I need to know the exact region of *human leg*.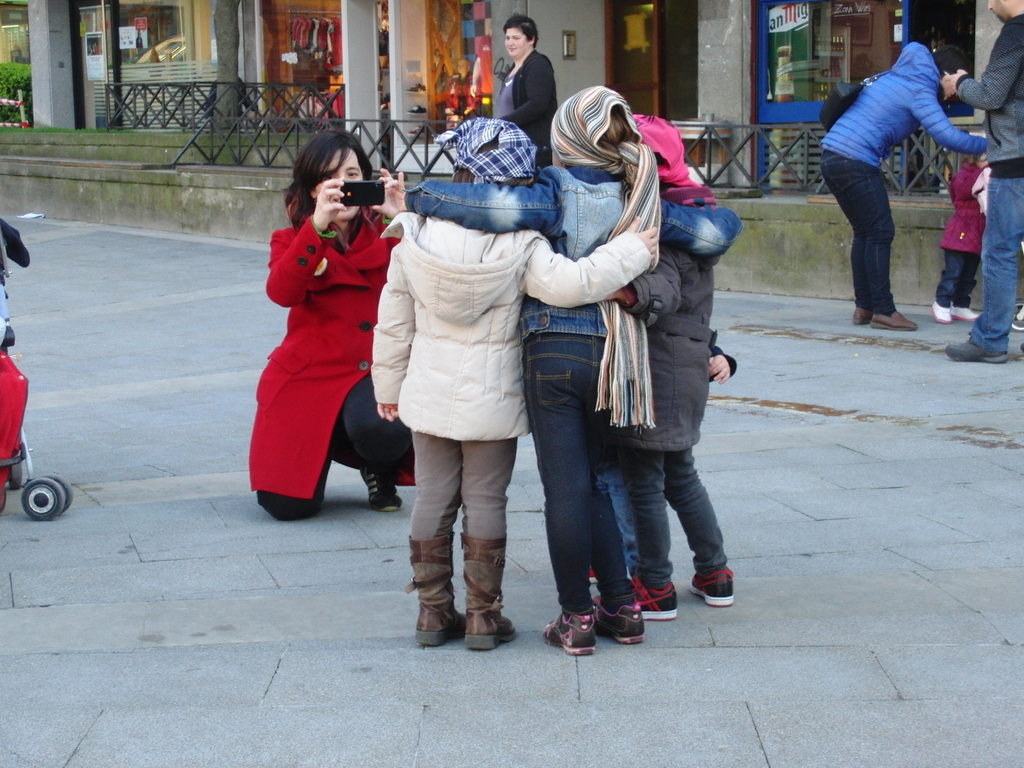
Region: [left=823, top=147, right=915, bottom=330].
